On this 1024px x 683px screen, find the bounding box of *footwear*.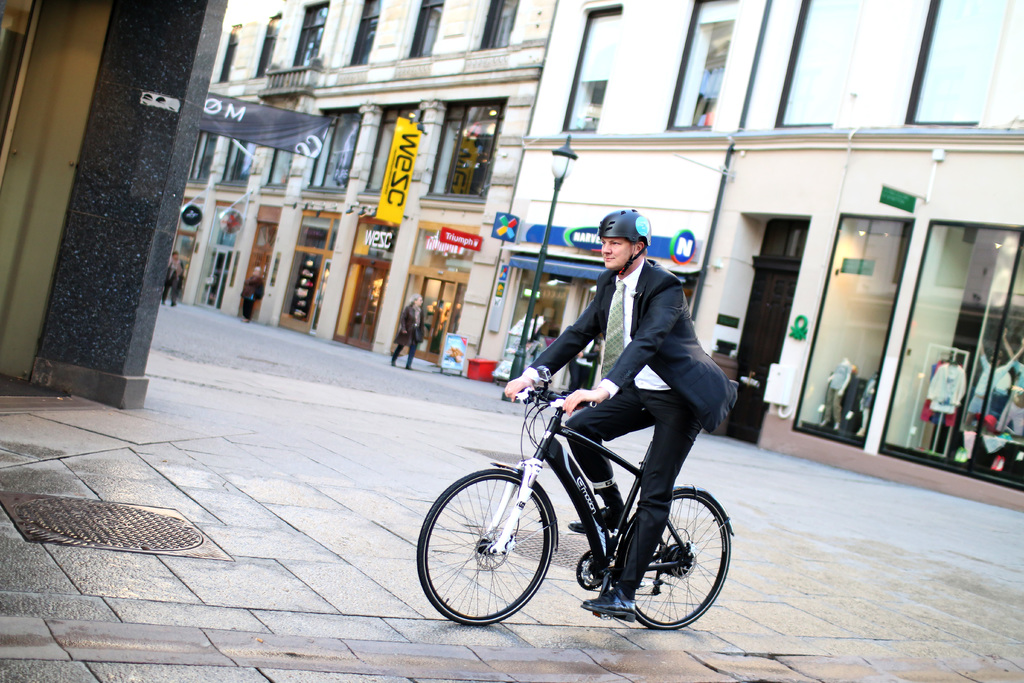
Bounding box: box=[569, 507, 627, 532].
